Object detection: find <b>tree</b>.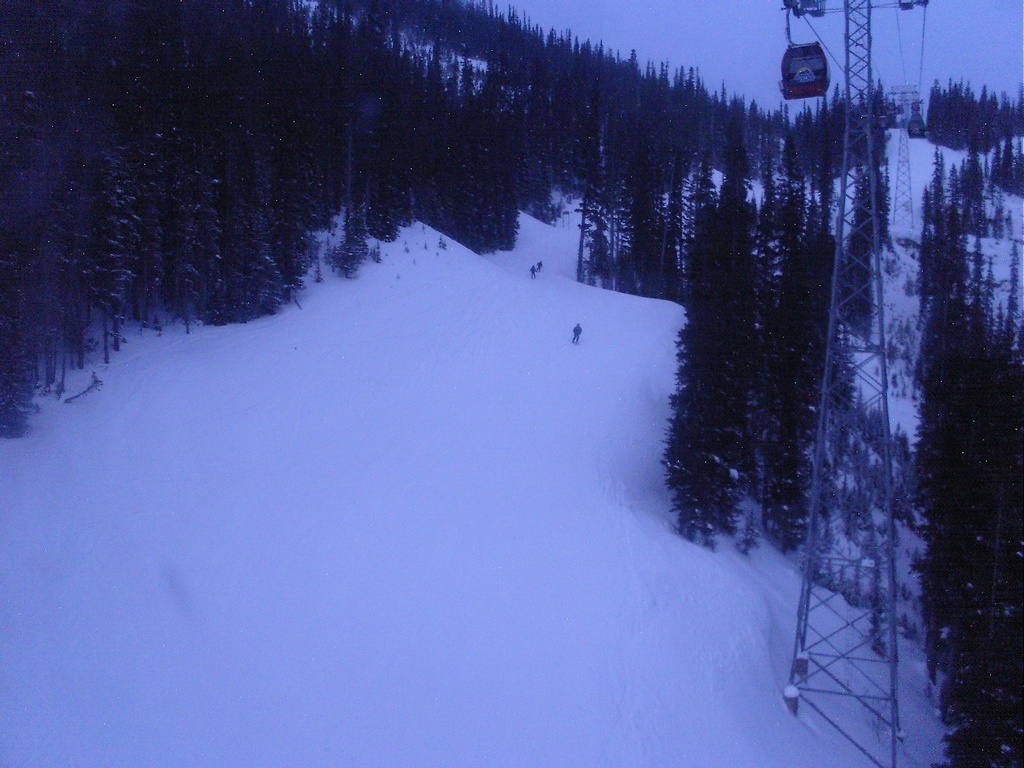
l=509, t=27, r=552, b=151.
